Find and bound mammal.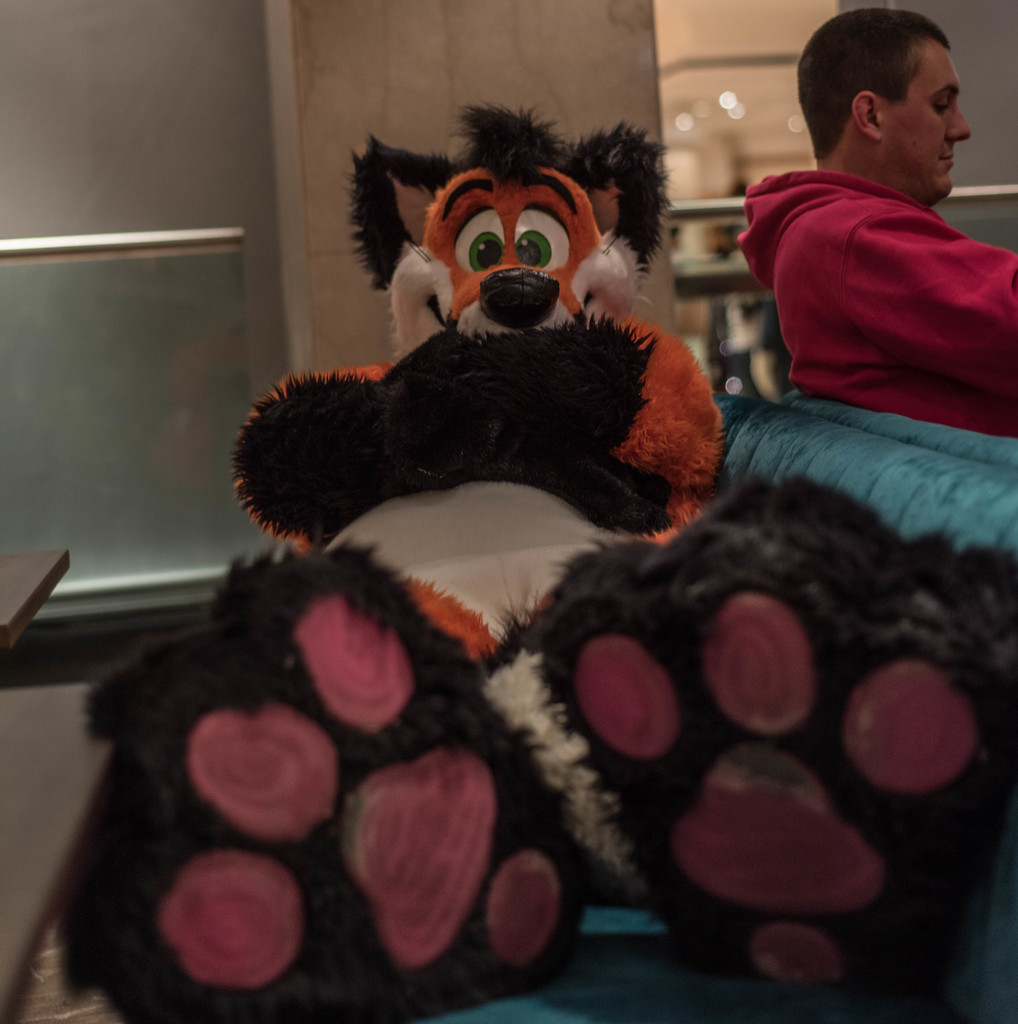
Bound: [x1=732, y1=4, x2=1017, y2=436].
